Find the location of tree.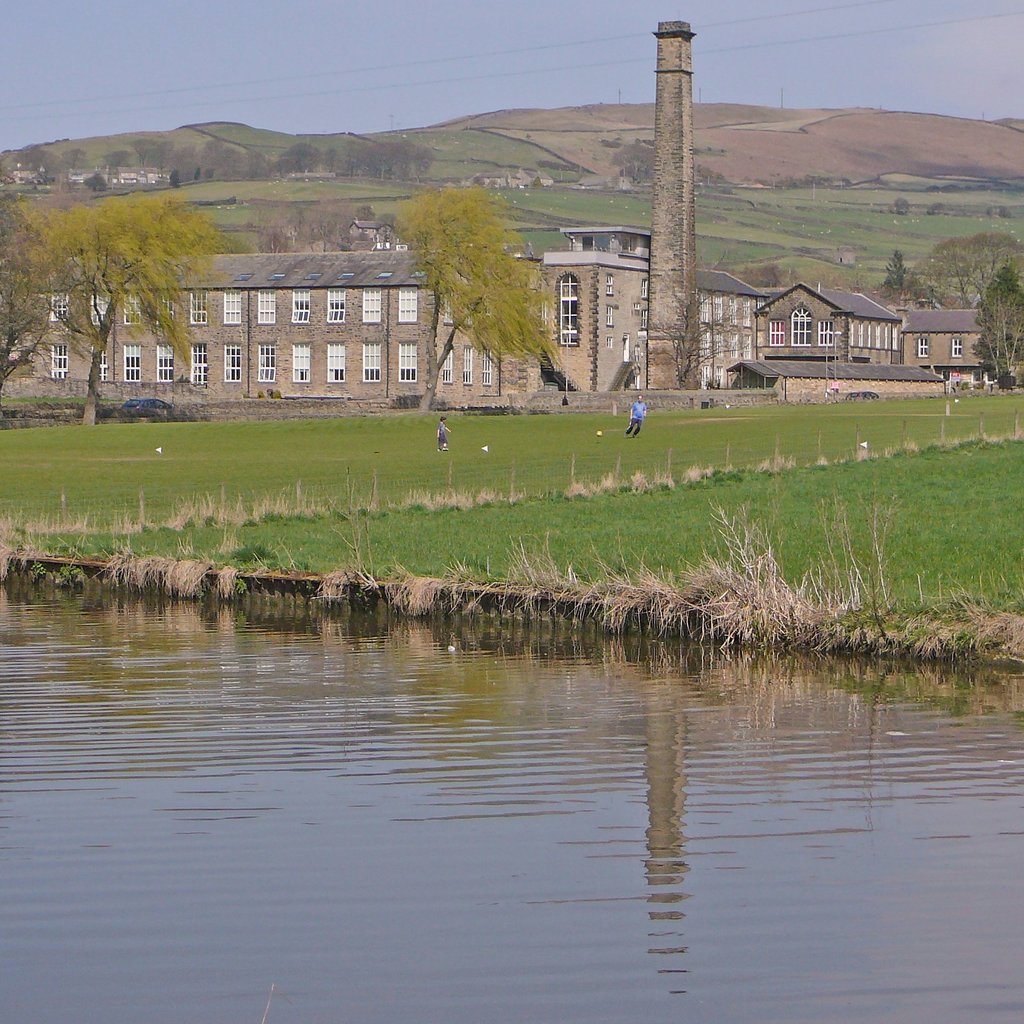
Location: l=888, t=192, r=911, b=216.
